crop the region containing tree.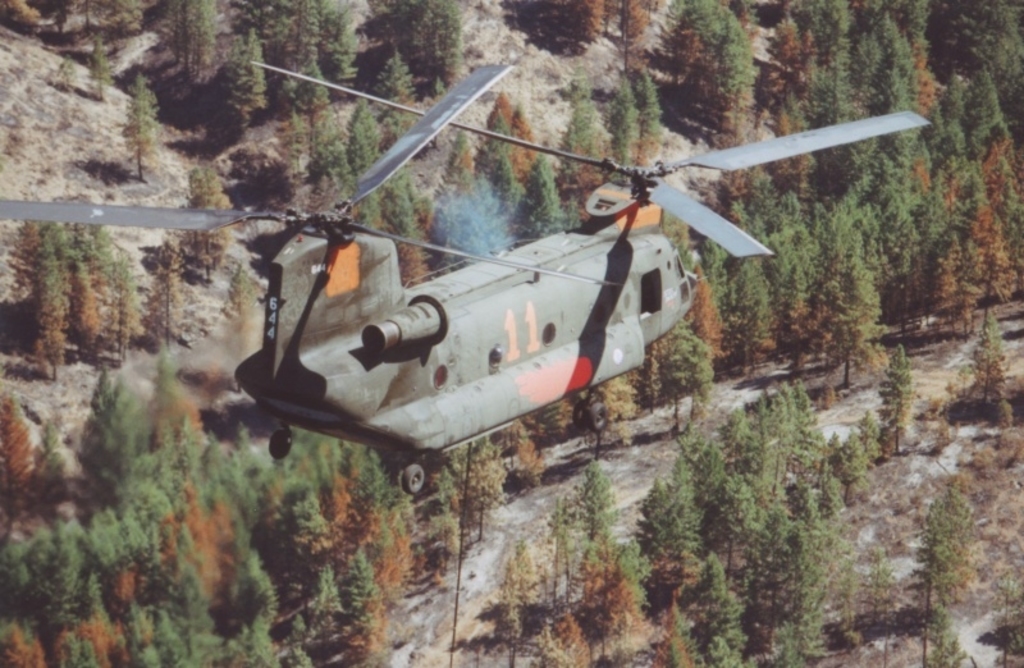
Crop region: region(120, 73, 160, 183).
